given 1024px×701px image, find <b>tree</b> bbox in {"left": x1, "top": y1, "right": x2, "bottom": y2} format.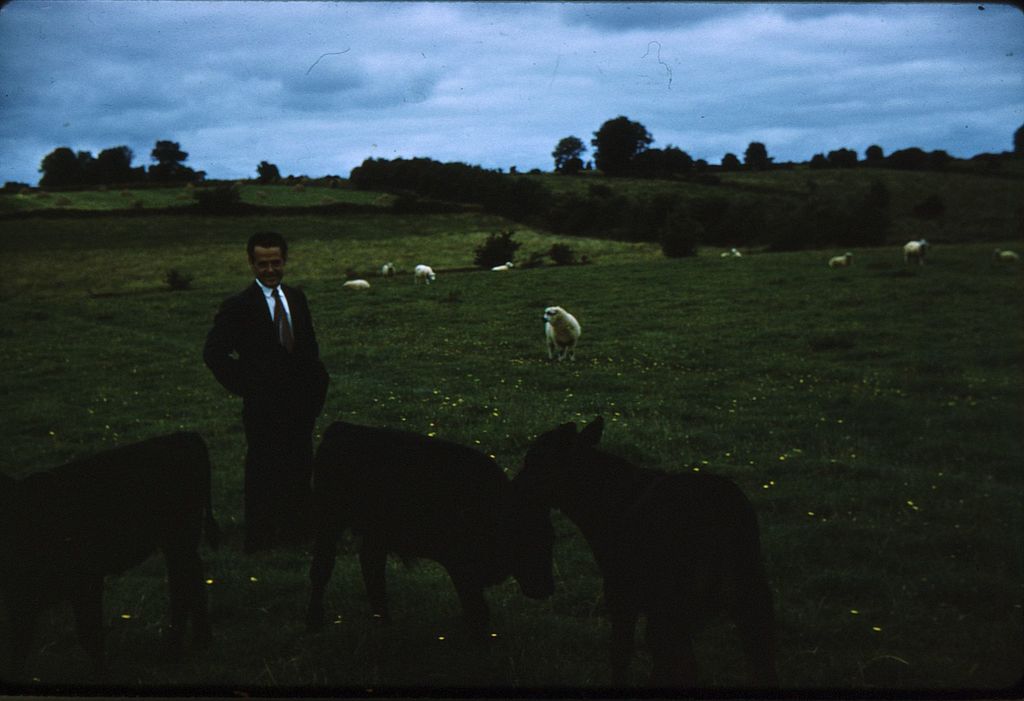
{"left": 260, "top": 158, "right": 280, "bottom": 182}.
